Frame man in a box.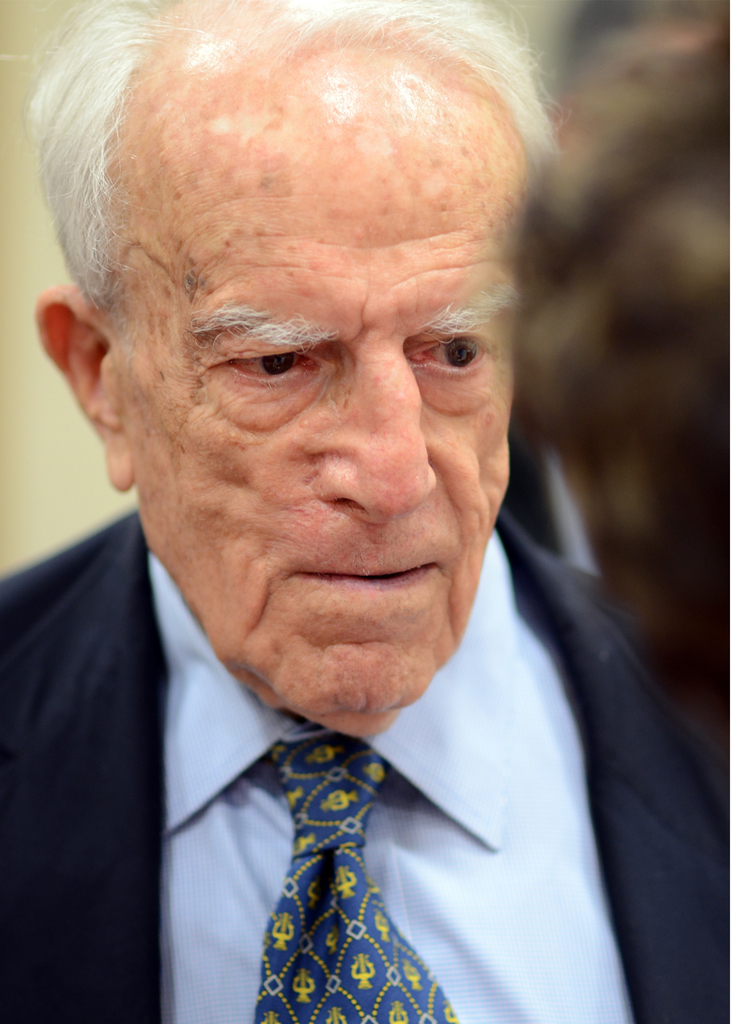
0/0/718/1000.
